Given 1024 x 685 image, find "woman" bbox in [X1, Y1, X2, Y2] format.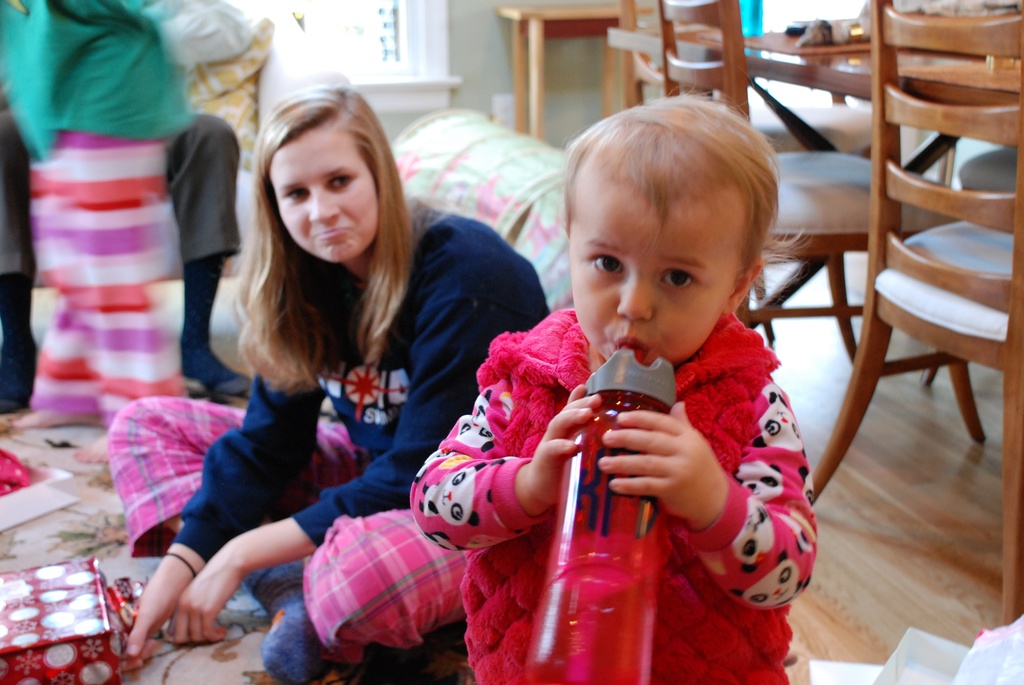
[128, 81, 563, 666].
